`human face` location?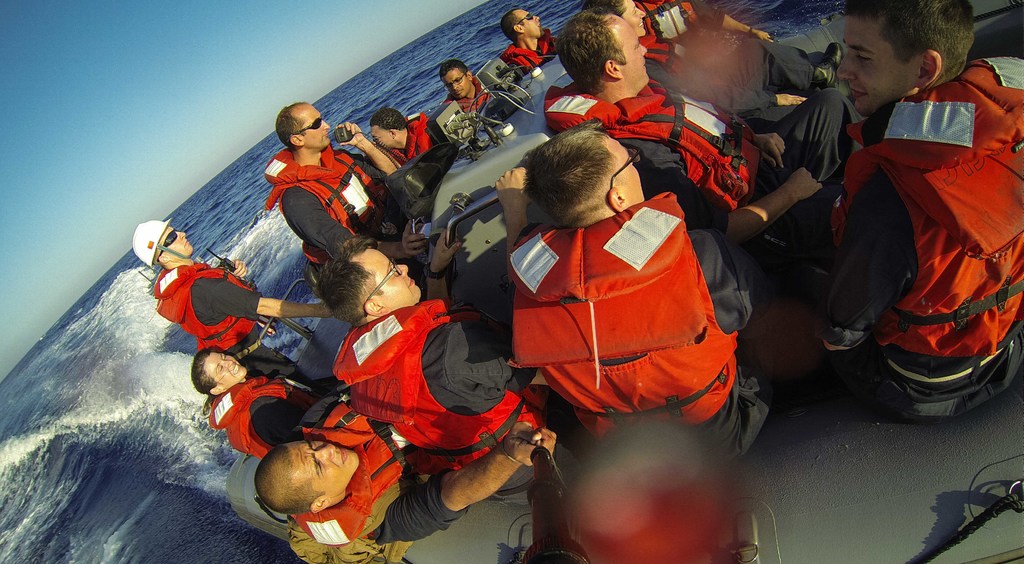
bbox=(840, 13, 917, 116)
